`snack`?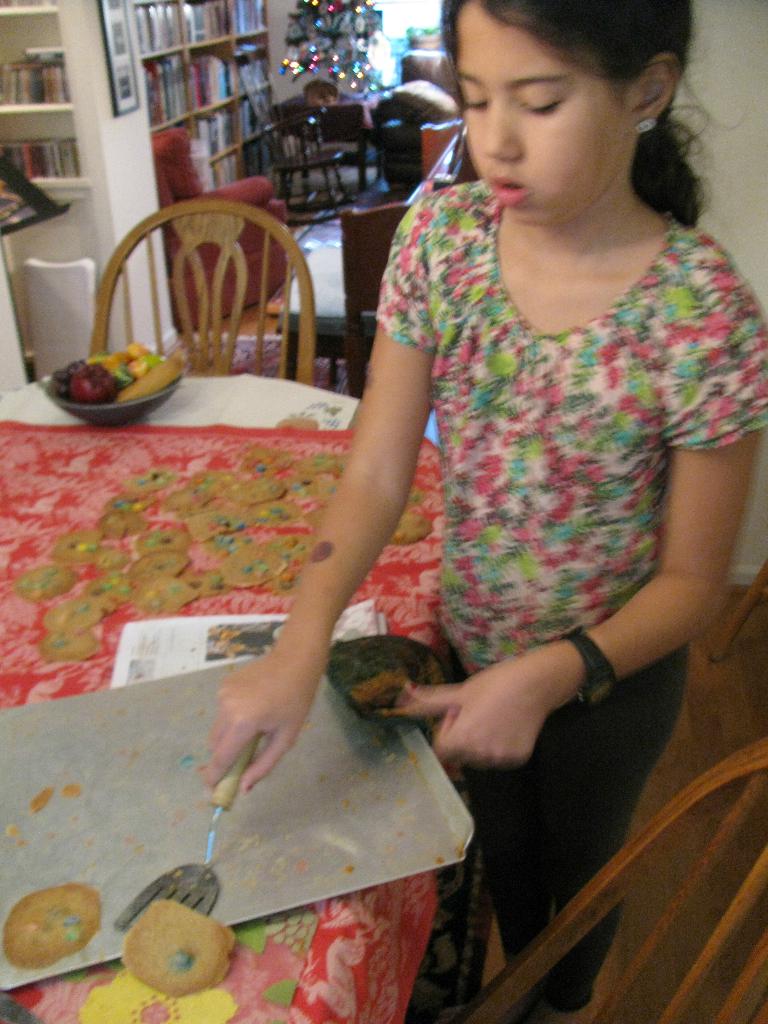
387,508,436,545
